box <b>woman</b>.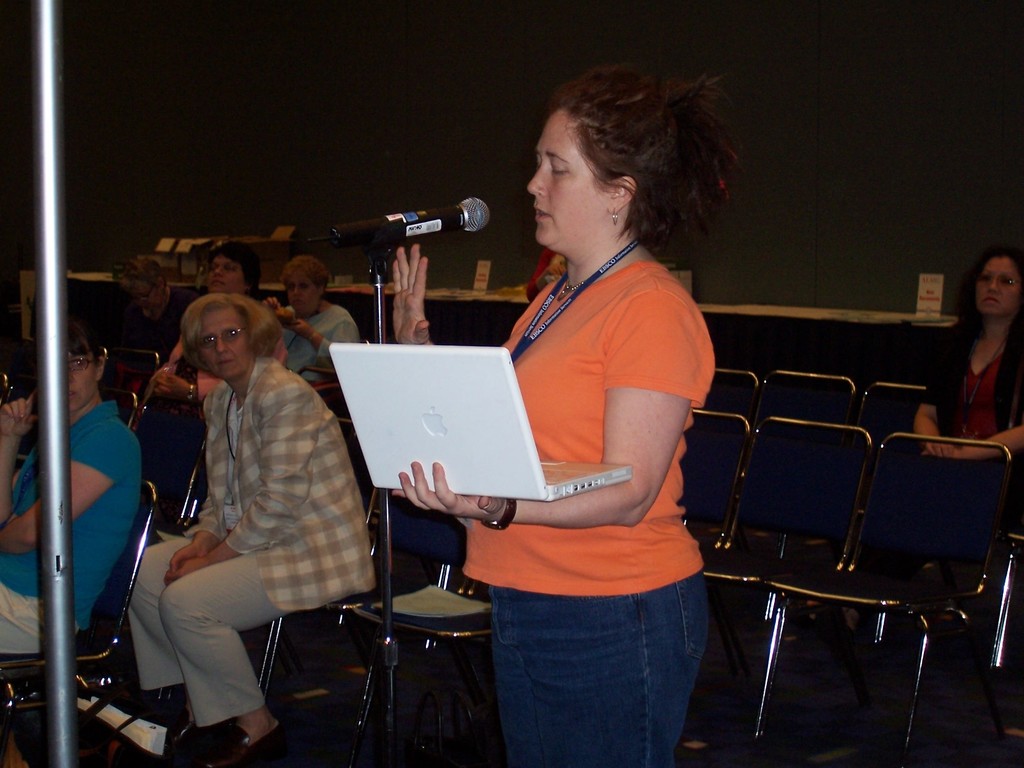
<bbox>528, 232, 575, 301</bbox>.
